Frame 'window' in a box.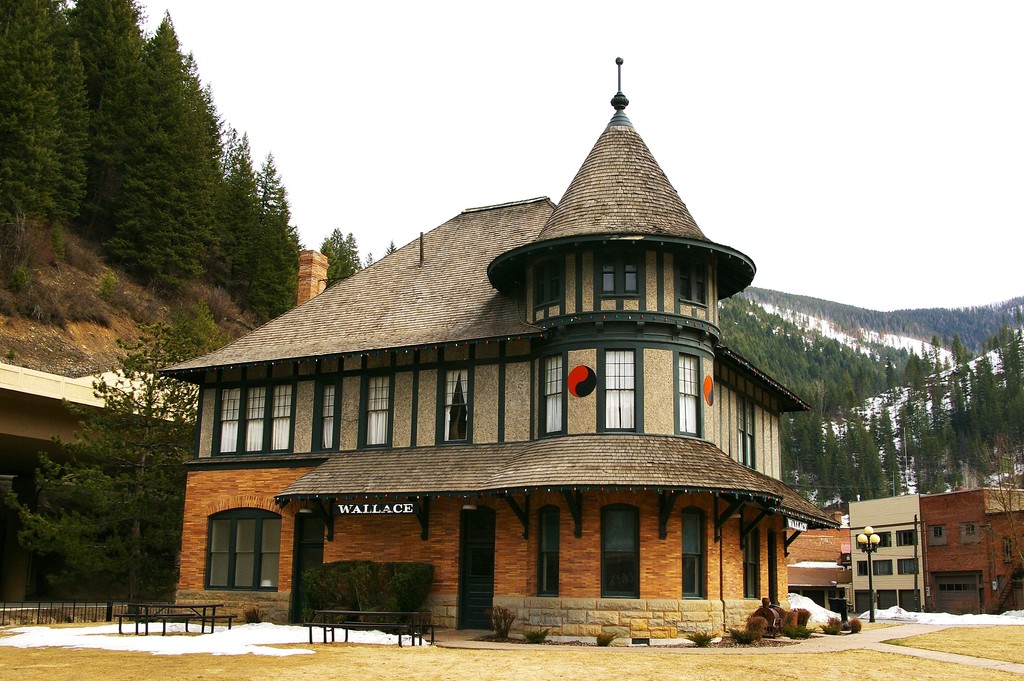
bbox=(685, 509, 706, 602).
